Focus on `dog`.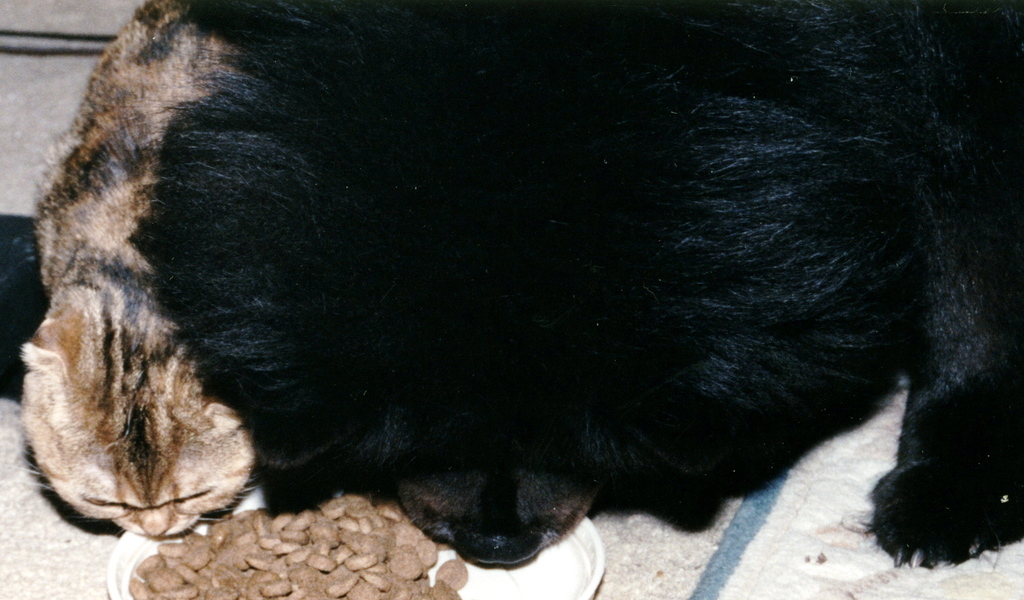
Focused at 123:0:1023:571.
